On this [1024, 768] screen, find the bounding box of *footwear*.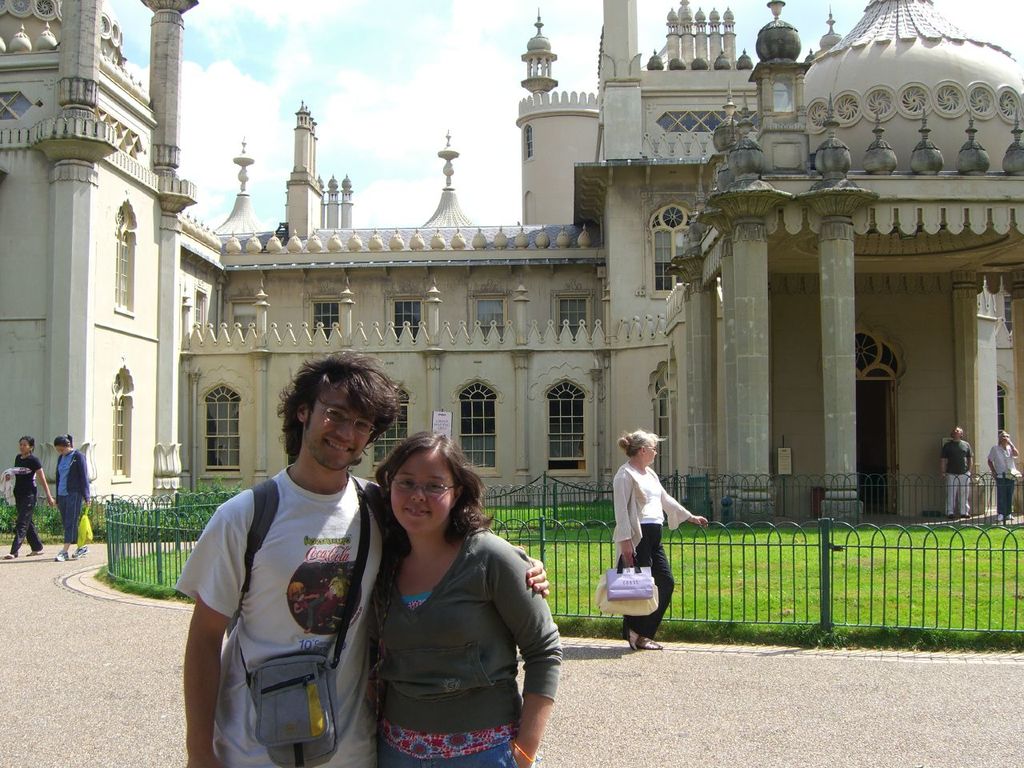
Bounding box: {"left": 626, "top": 625, "right": 639, "bottom": 649}.
